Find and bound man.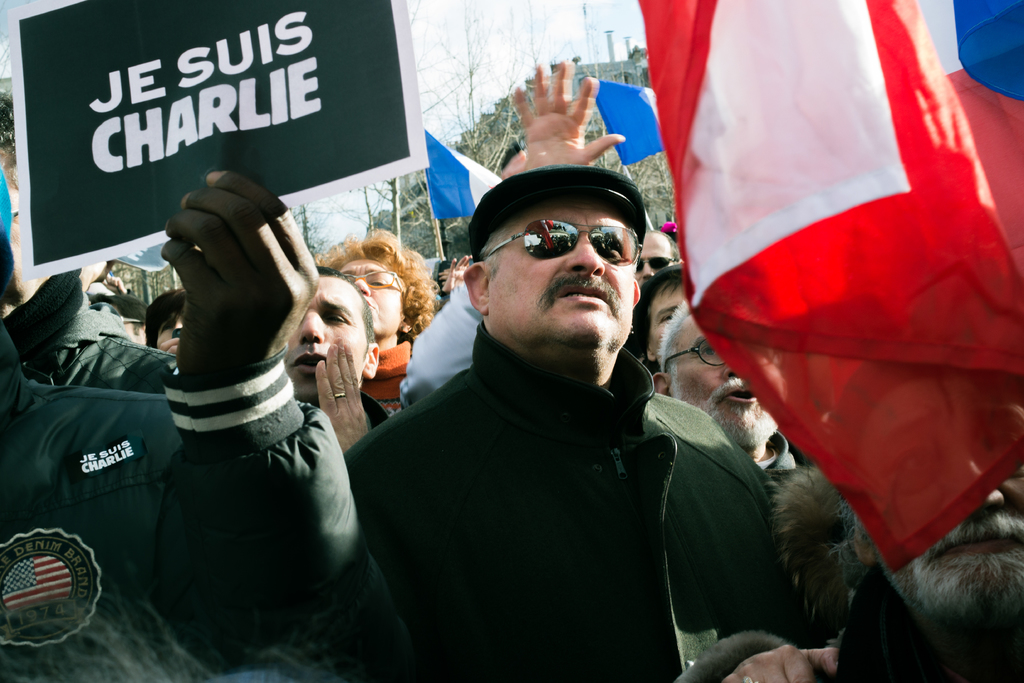
Bound: select_region(827, 358, 1023, 682).
